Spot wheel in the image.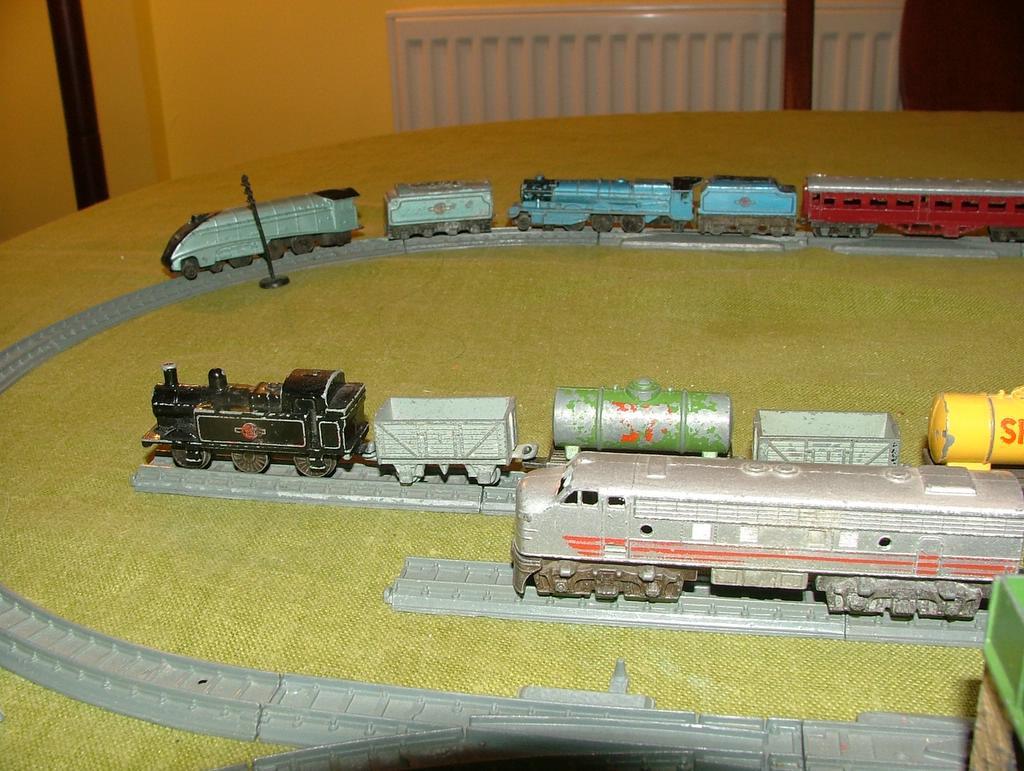
wheel found at 620, 214, 644, 235.
